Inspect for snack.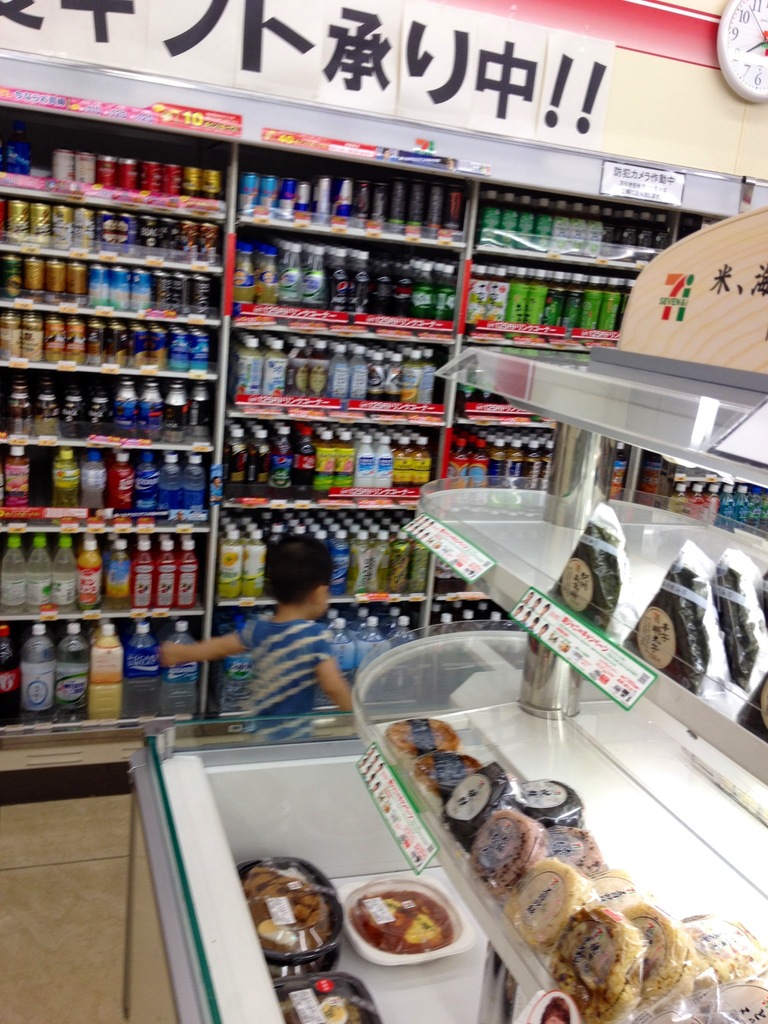
Inspection: <bbox>546, 500, 618, 637</bbox>.
